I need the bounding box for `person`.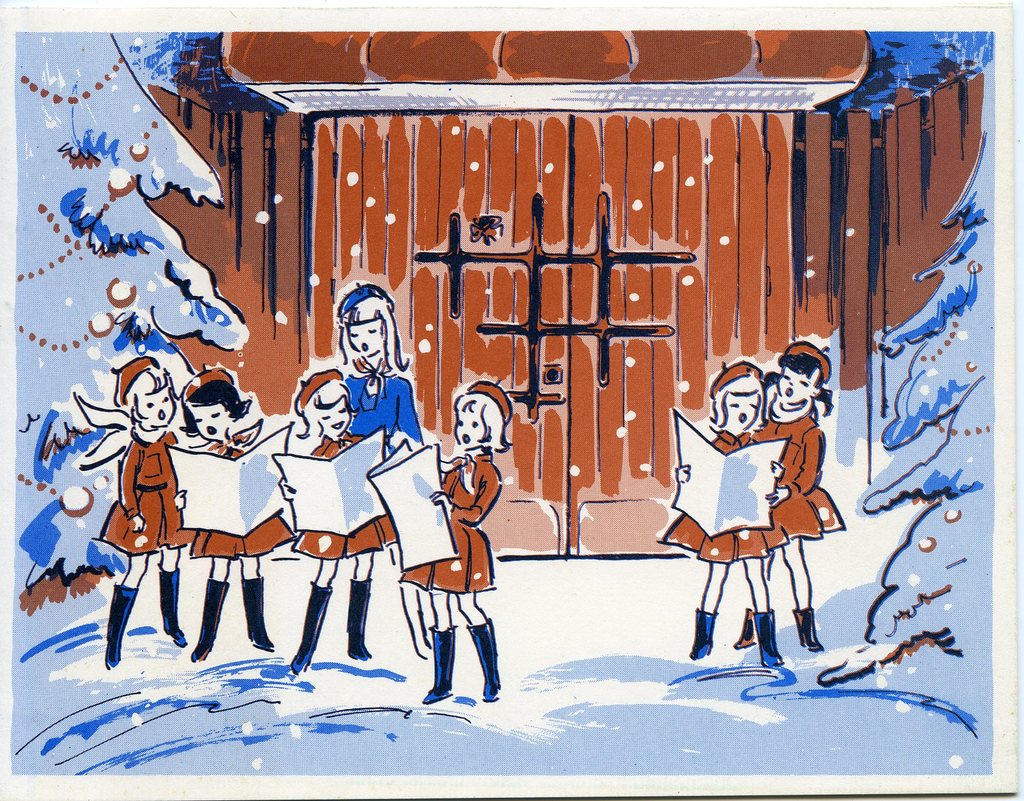
Here it is: l=93, t=356, r=188, b=668.
